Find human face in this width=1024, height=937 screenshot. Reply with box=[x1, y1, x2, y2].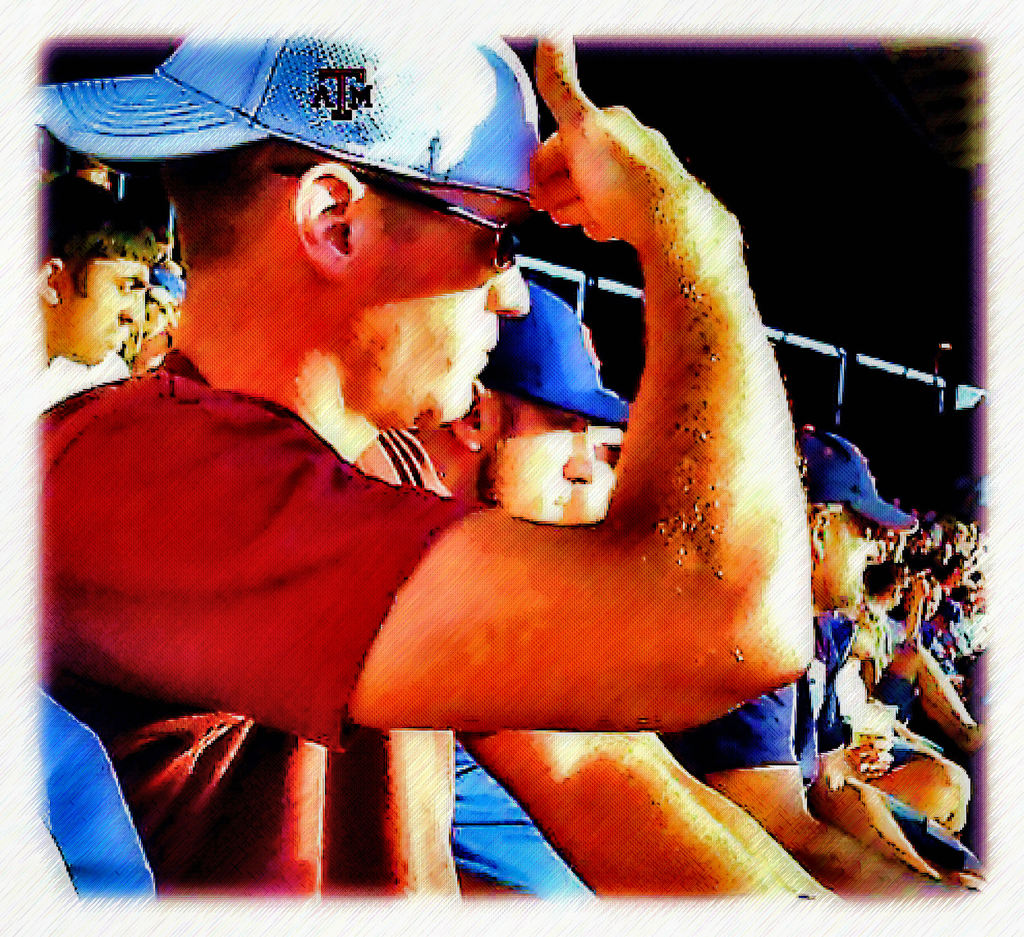
box=[493, 410, 588, 522].
